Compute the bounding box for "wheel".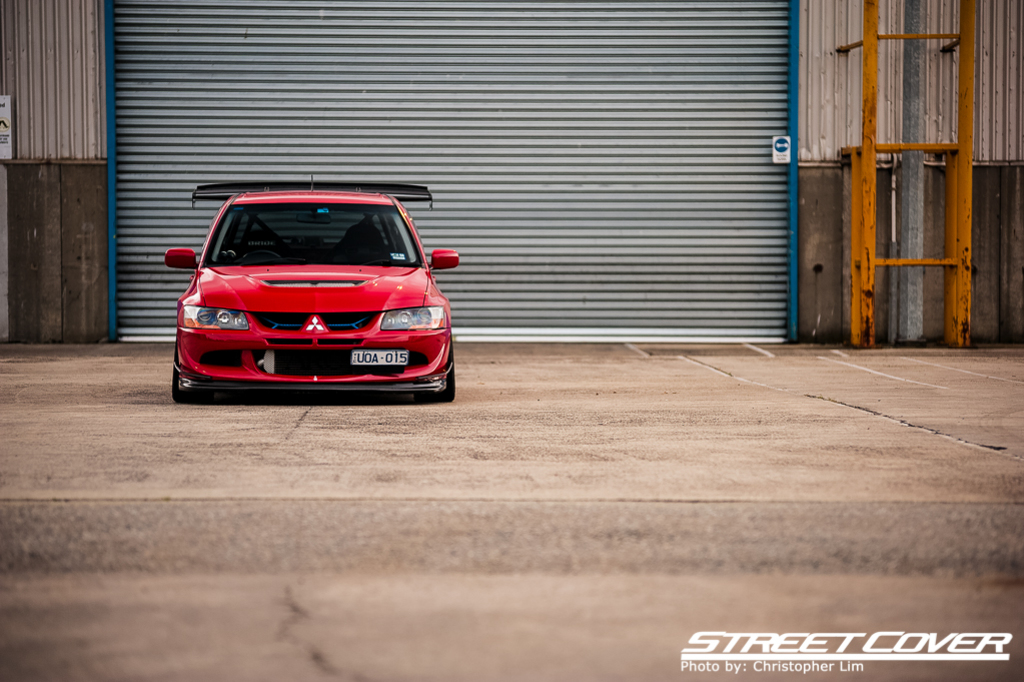
rect(171, 345, 211, 404).
